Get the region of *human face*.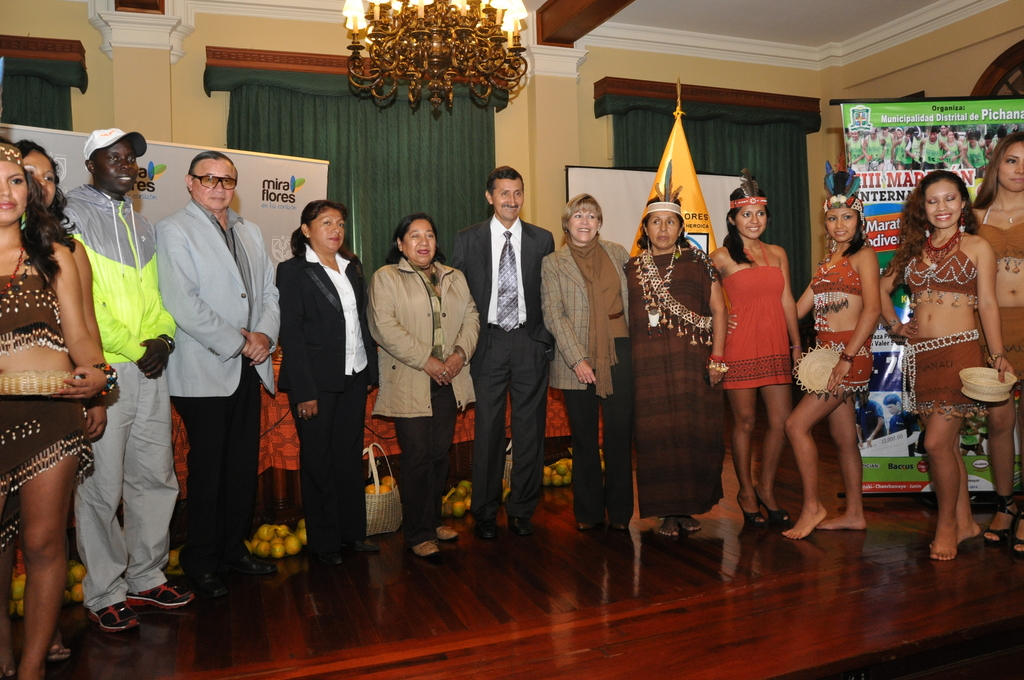
BBox(98, 143, 134, 196).
